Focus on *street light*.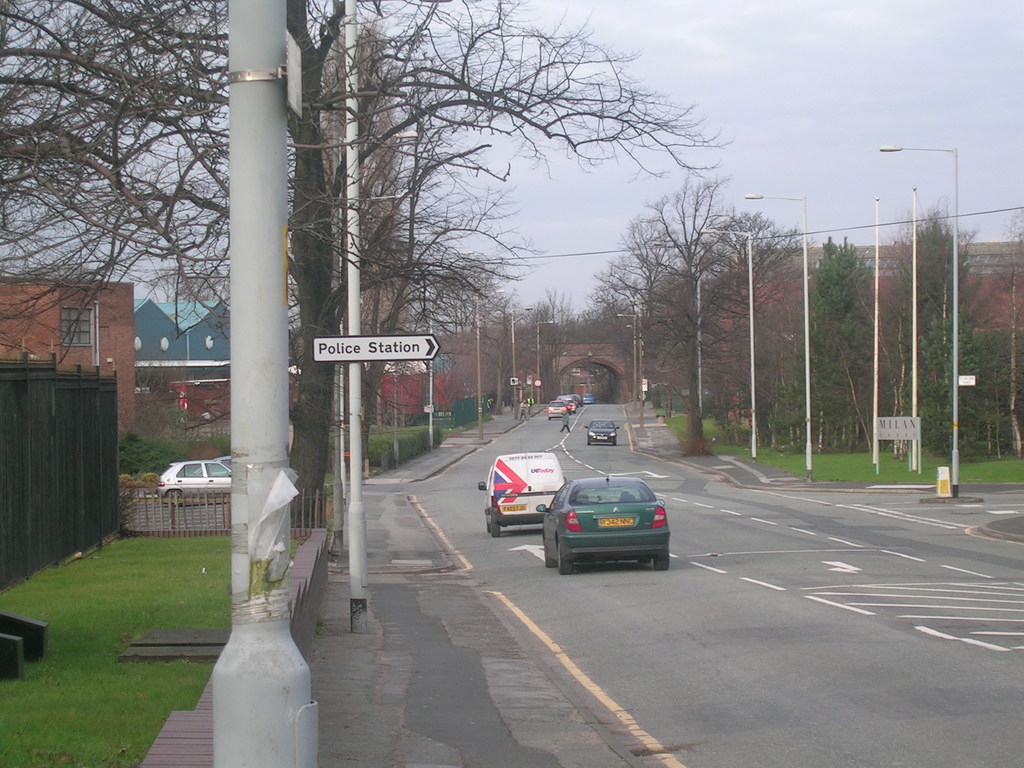
Focused at <box>426,246,472,454</box>.
